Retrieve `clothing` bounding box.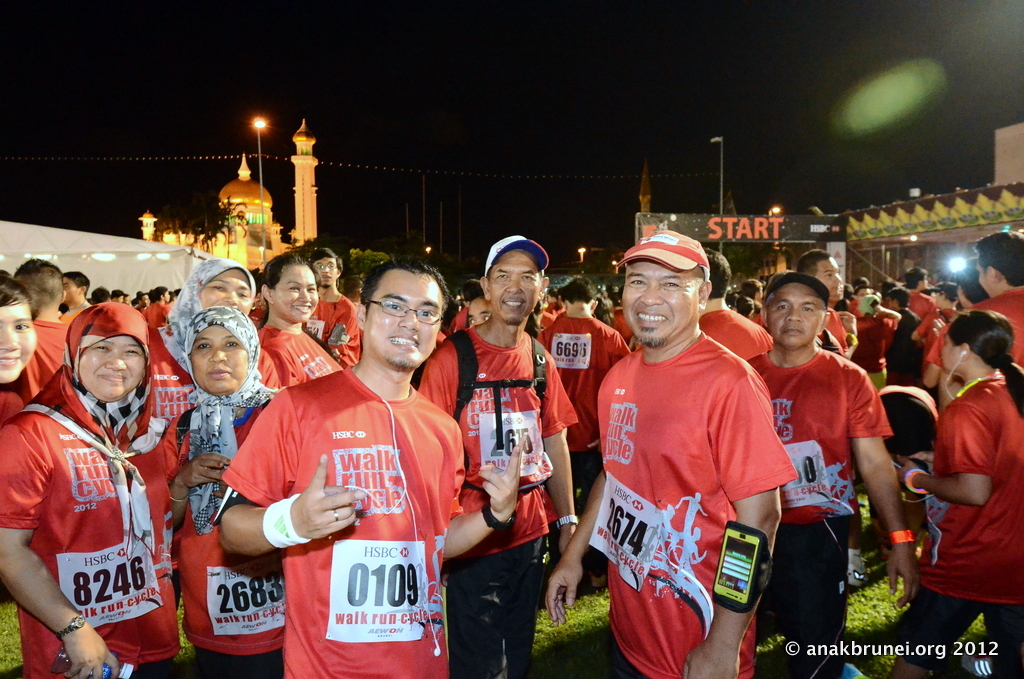
Bounding box: x1=20, y1=314, x2=69, y2=405.
